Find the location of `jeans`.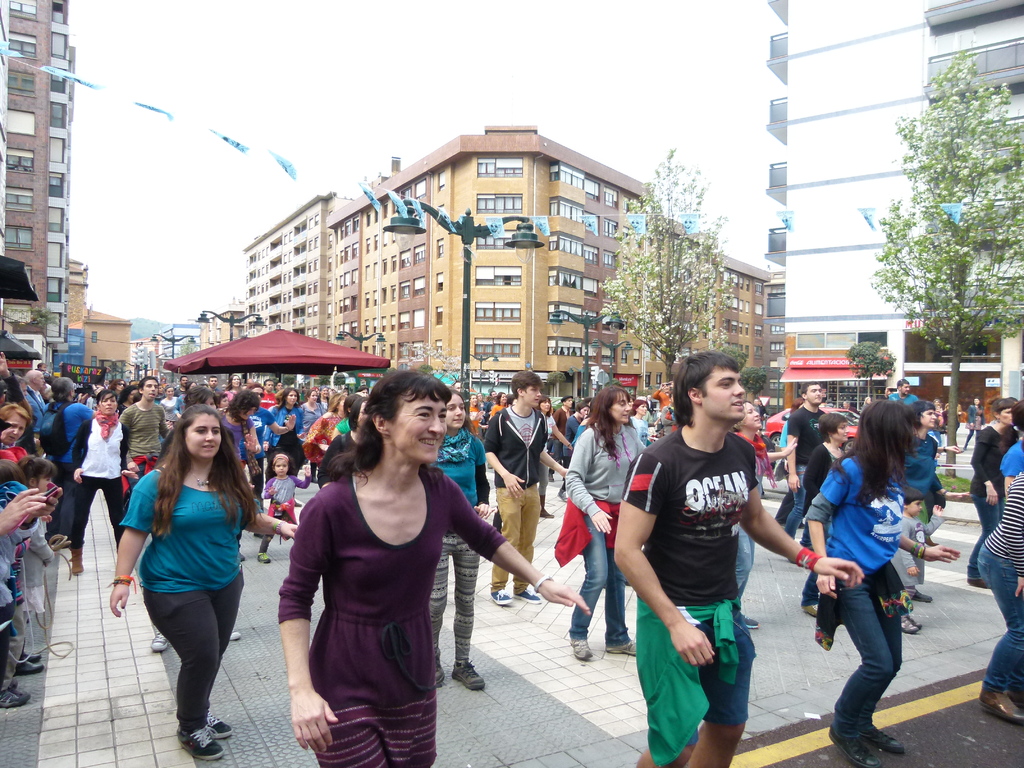
Location: pyautogui.locateOnScreen(828, 566, 907, 743).
